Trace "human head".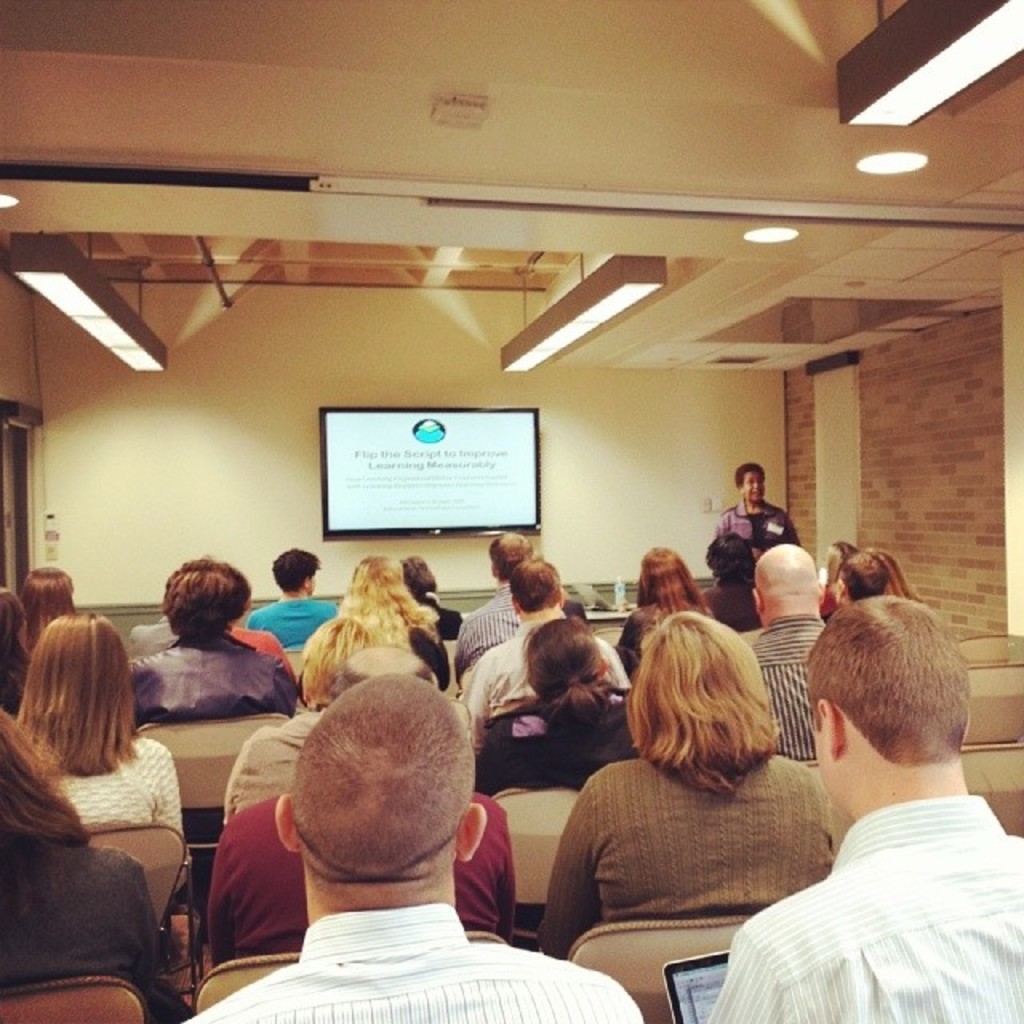
Traced to {"left": 270, "top": 542, "right": 323, "bottom": 598}.
